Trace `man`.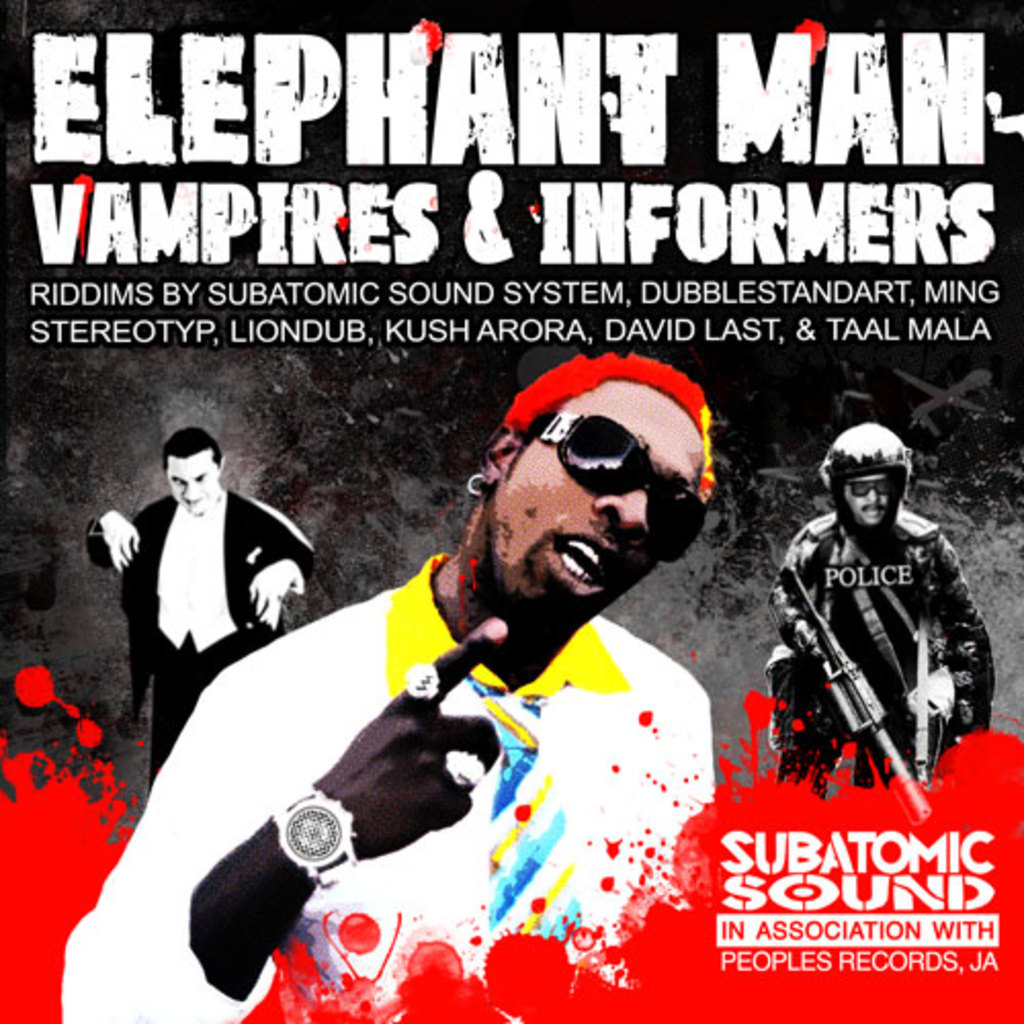
Traced to detection(59, 352, 715, 1022).
